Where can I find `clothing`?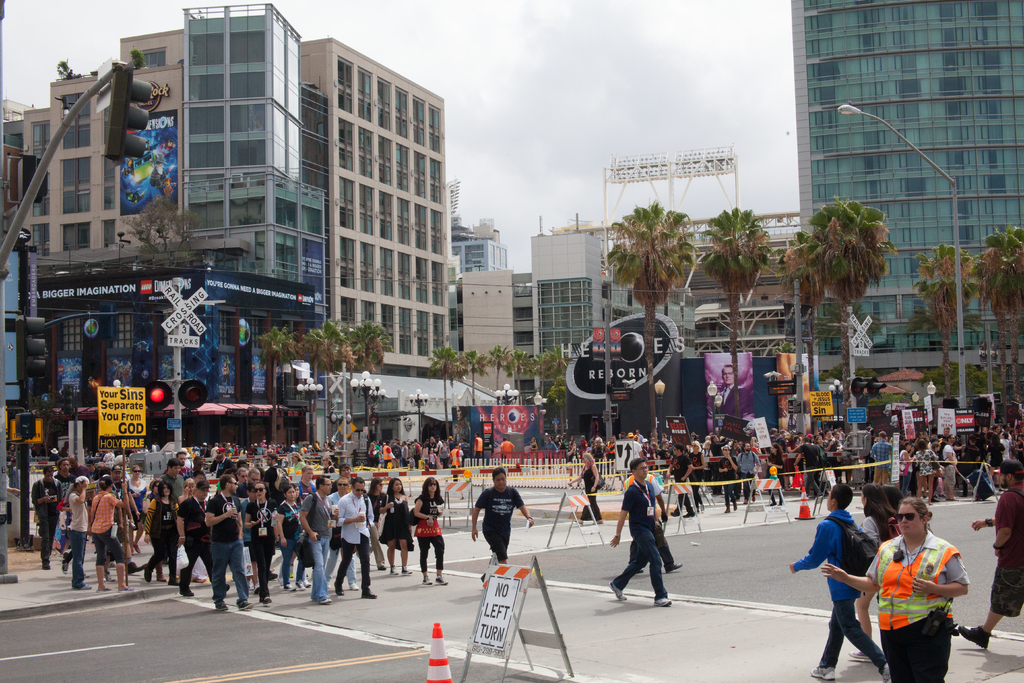
You can find it at (x1=475, y1=482, x2=521, y2=559).
